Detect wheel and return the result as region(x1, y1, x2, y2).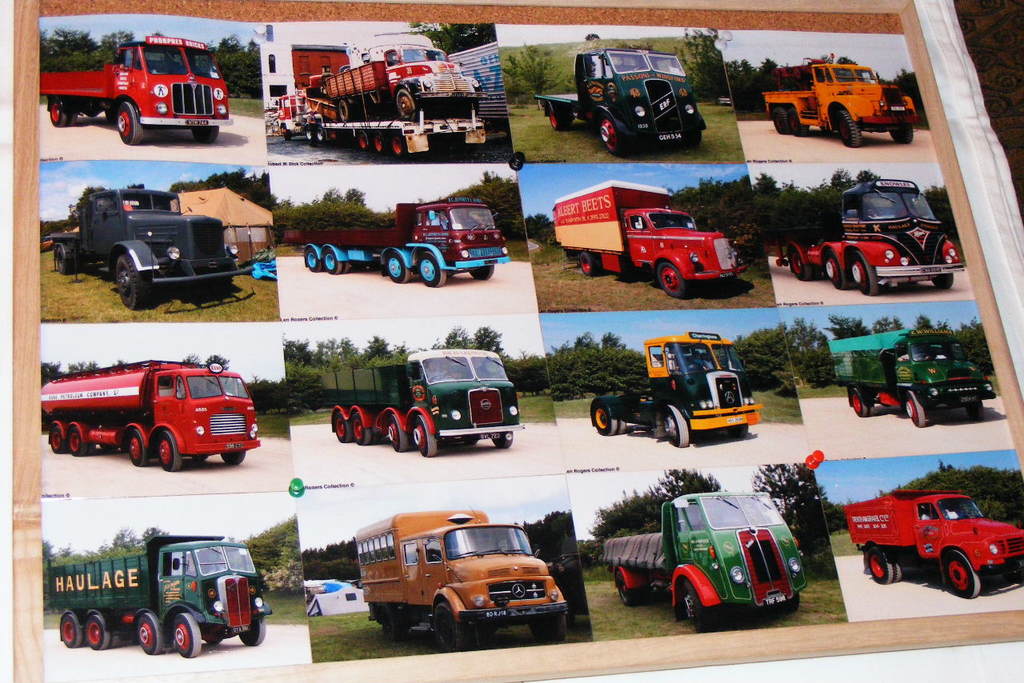
region(356, 130, 372, 152).
